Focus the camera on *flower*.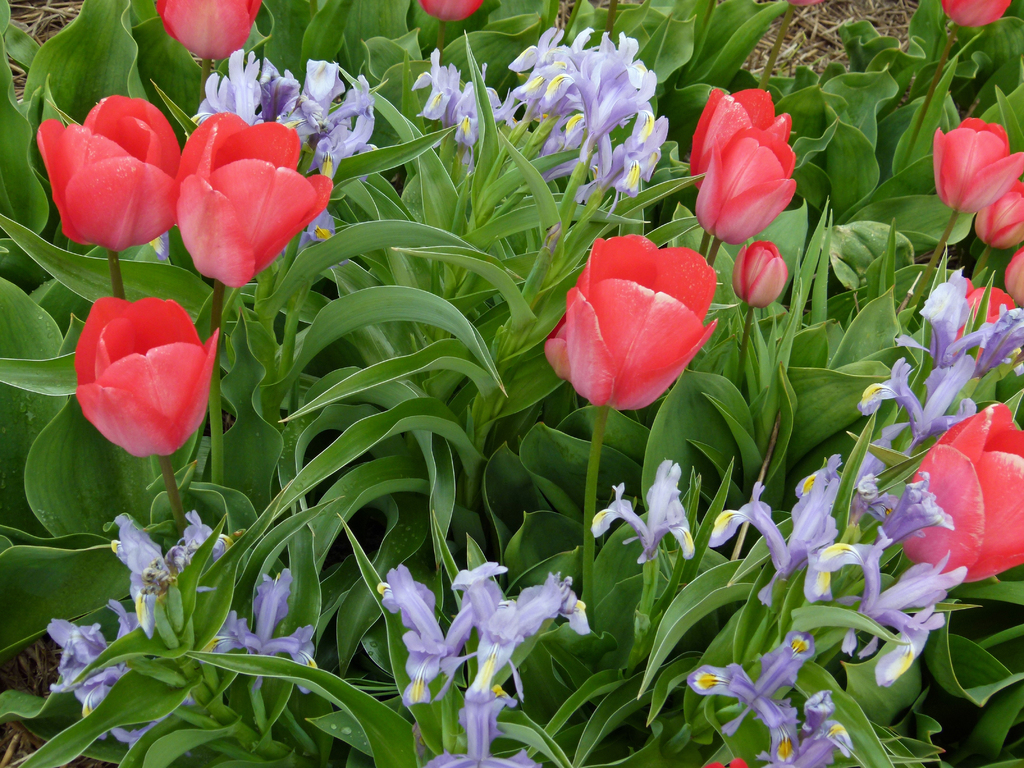
Focus region: bbox=[173, 105, 337, 291].
